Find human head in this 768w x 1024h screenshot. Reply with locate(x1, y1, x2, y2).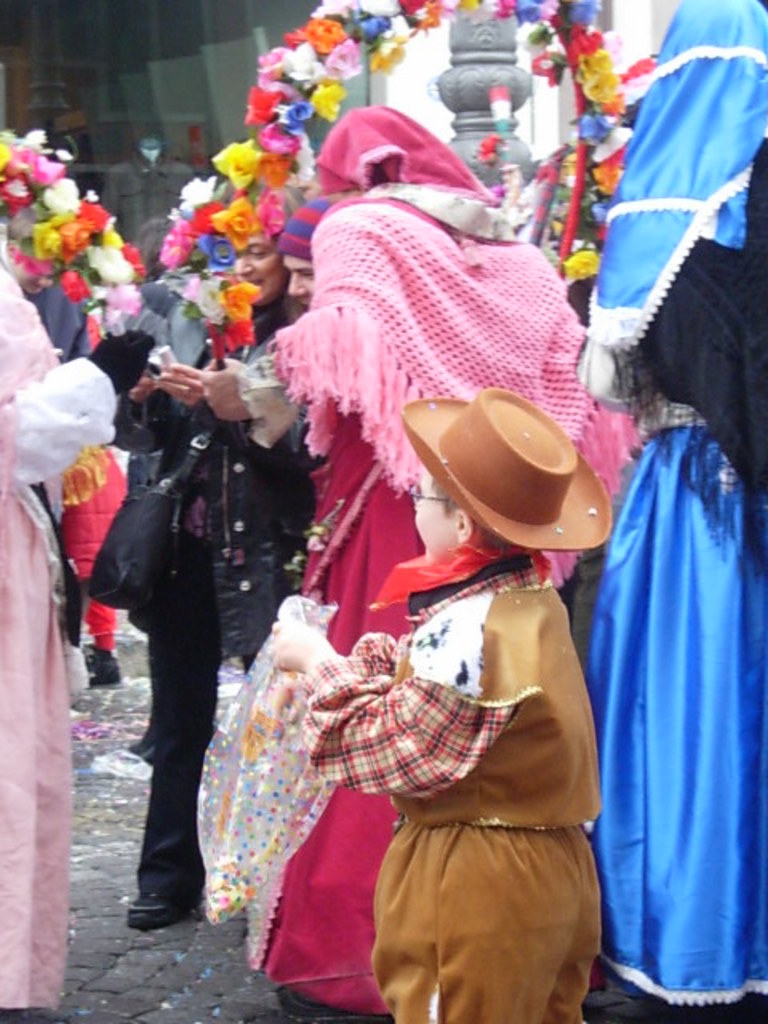
locate(400, 459, 486, 552).
